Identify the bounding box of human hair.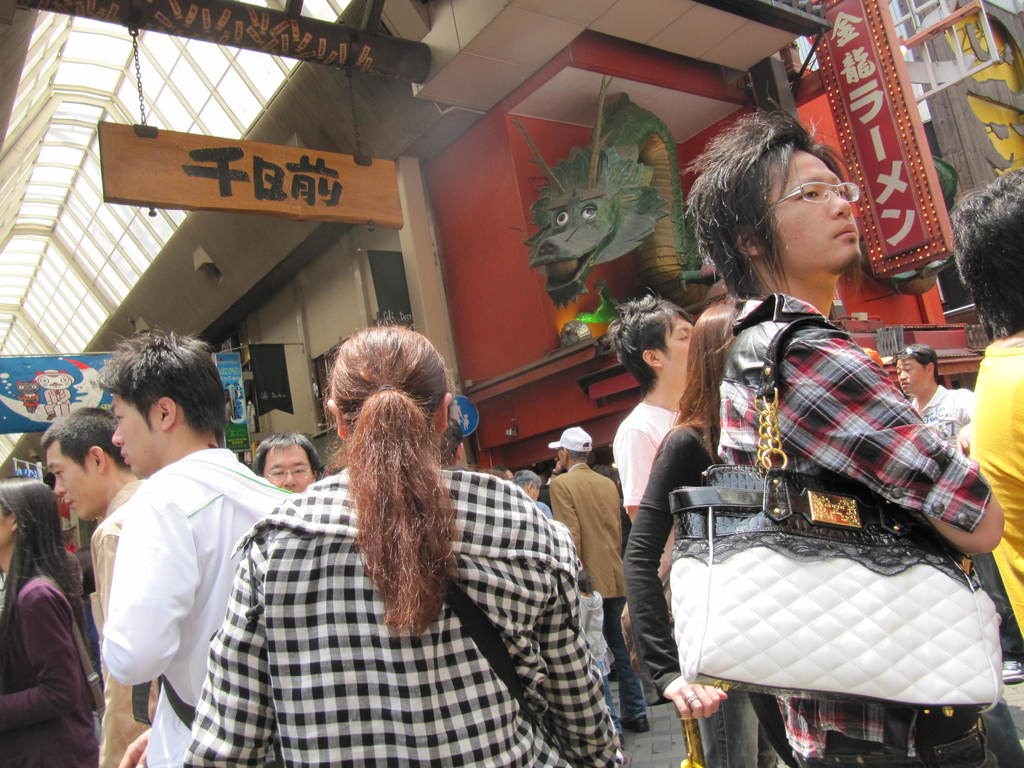
bbox=[664, 298, 736, 477].
